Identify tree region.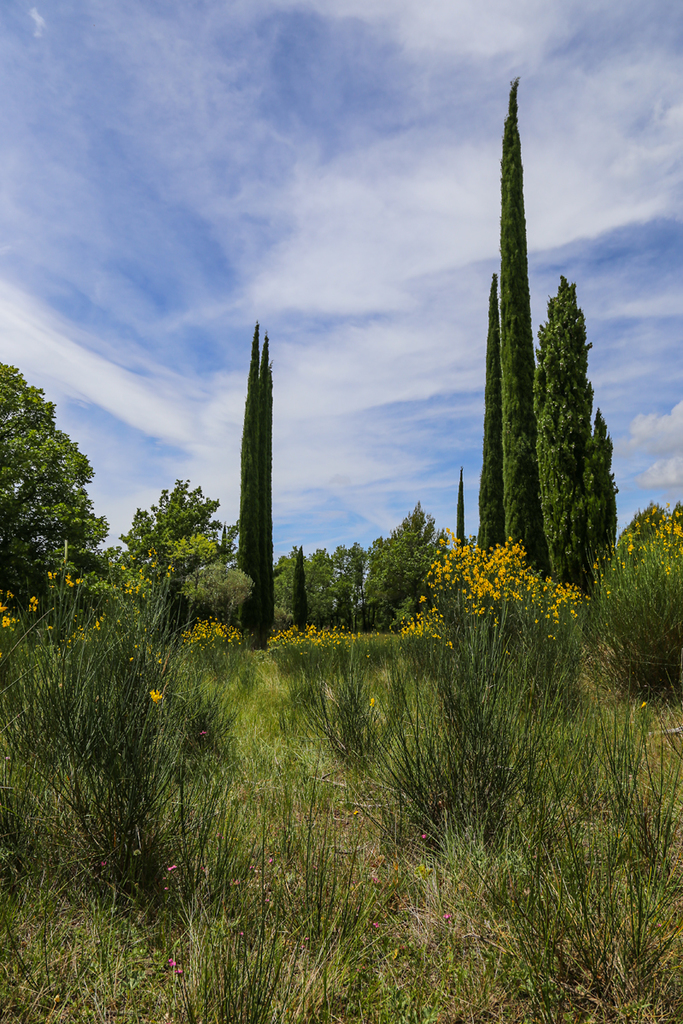
Region: [413, 536, 585, 640].
